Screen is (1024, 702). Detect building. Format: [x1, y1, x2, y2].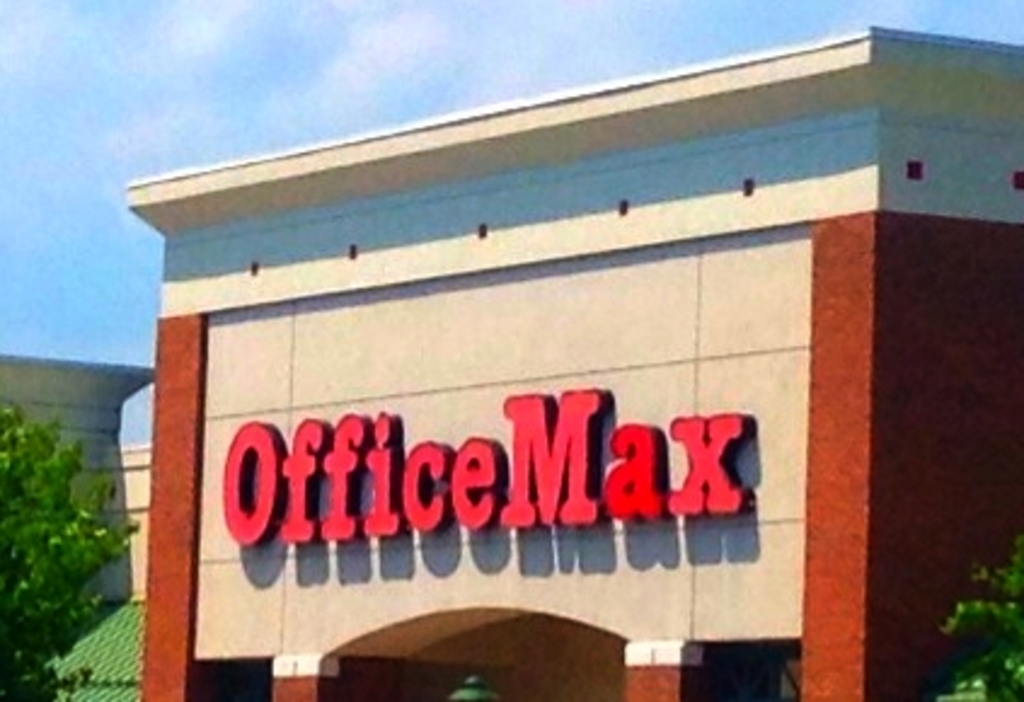
[0, 356, 153, 700].
